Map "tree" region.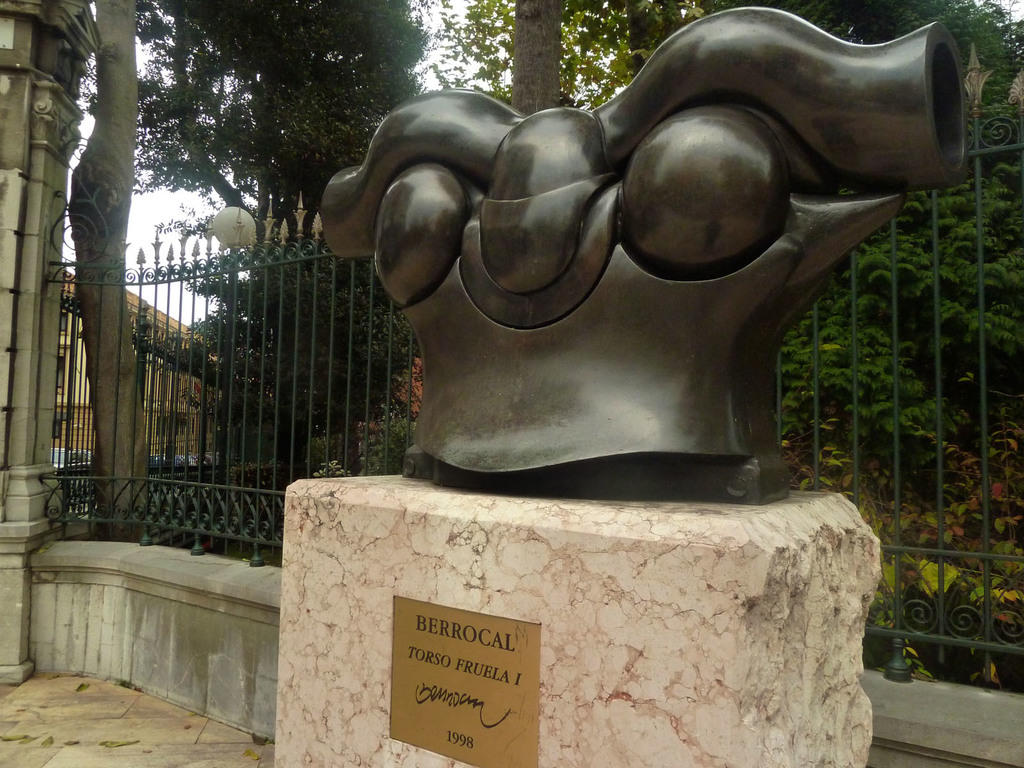
Mapped to locate(481, 0, 605, 124).
